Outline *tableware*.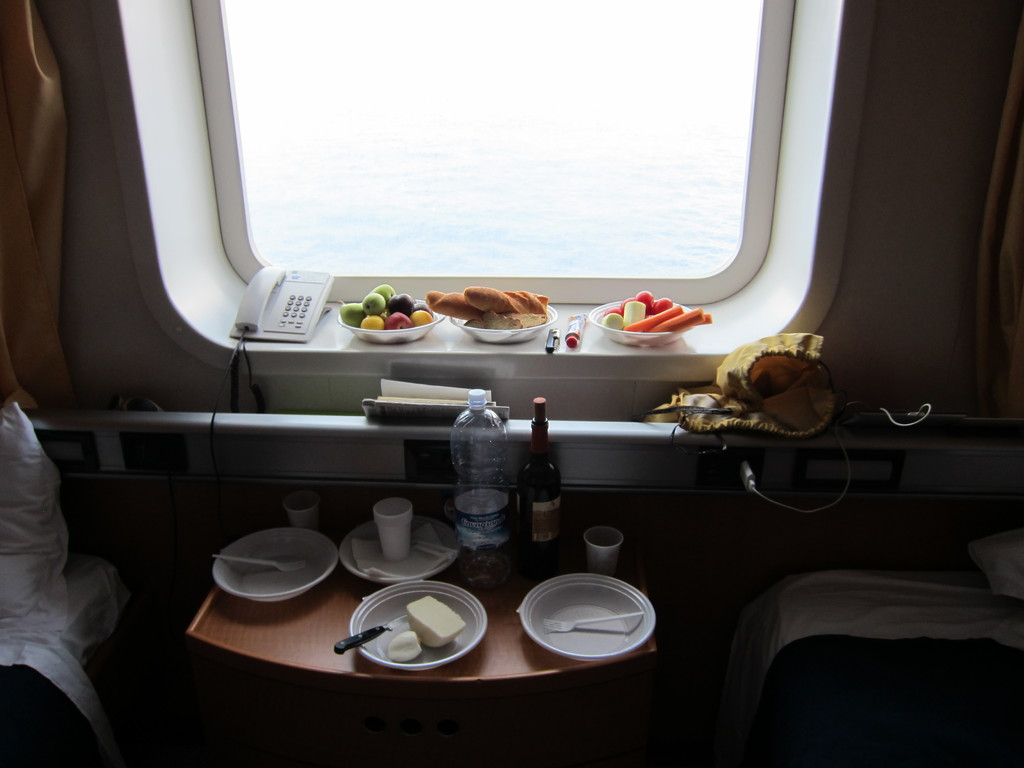
Outline: [450, 301, 557, 343].
